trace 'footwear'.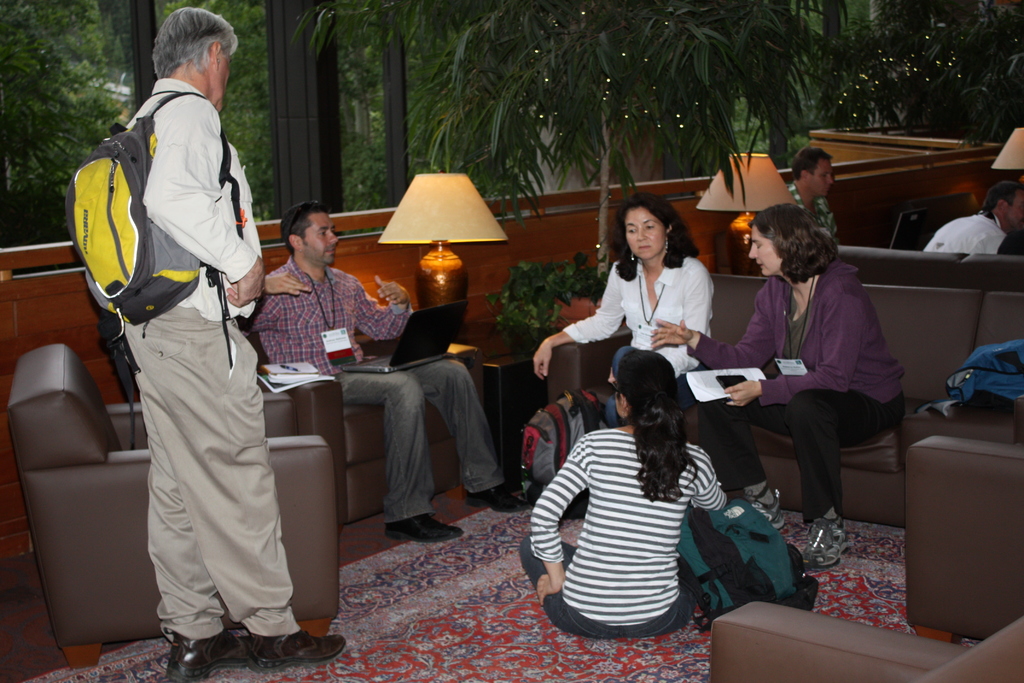
Traced to detection(163, 629, 255, 682).
